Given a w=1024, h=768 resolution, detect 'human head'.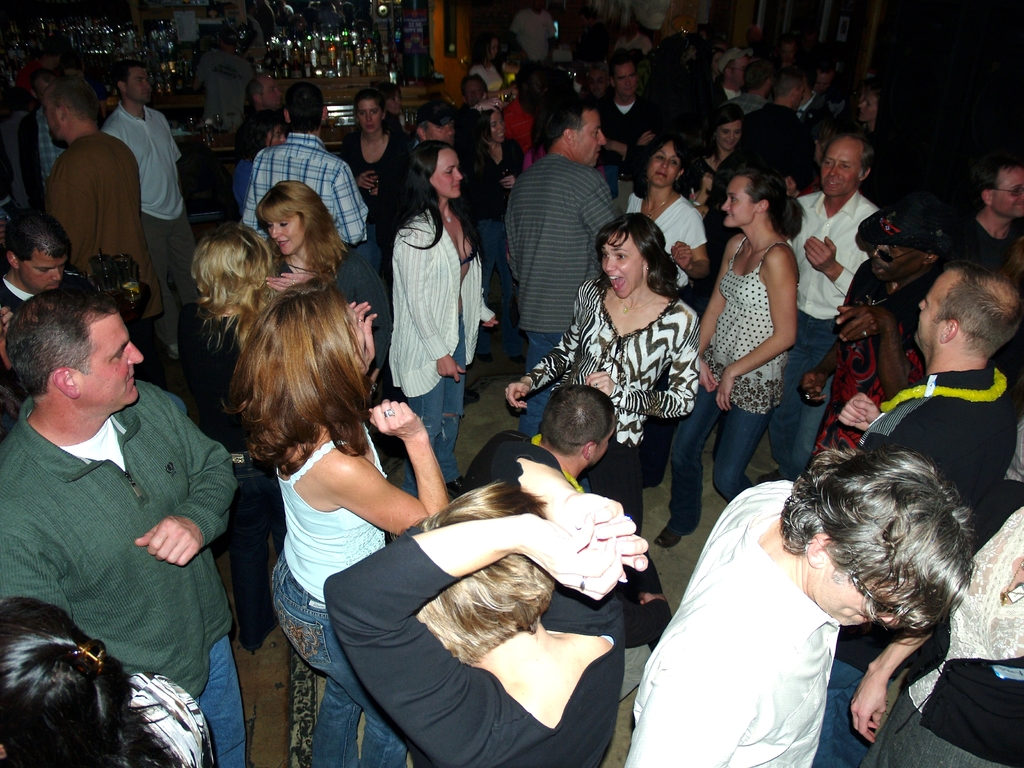
[left=744, top=63, right=772, bottom=94].
